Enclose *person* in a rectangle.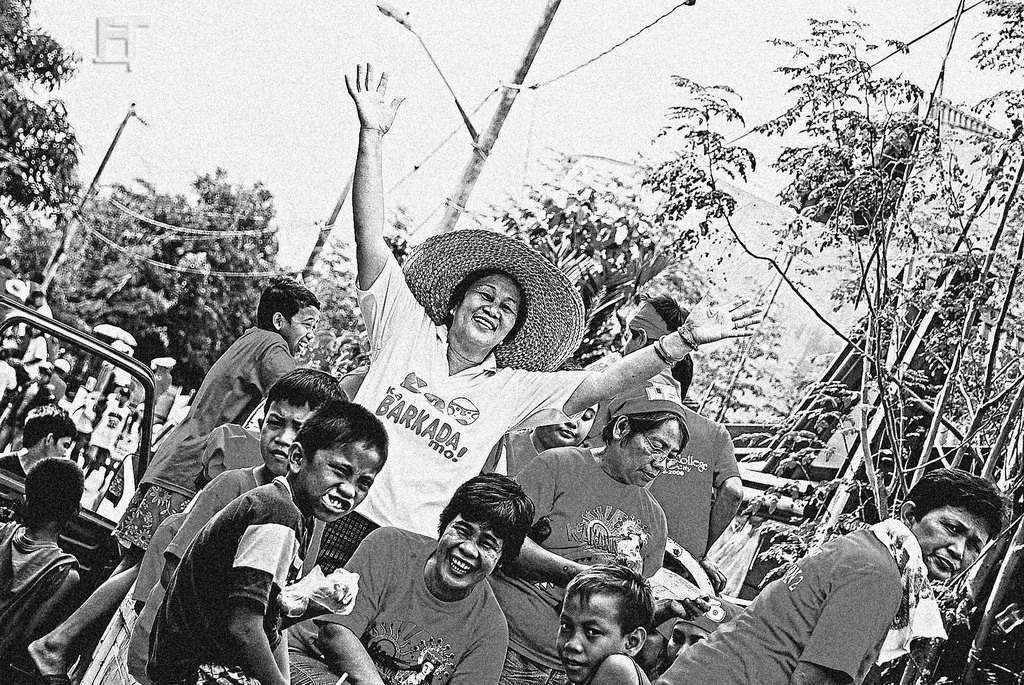
(left=326, top=57, right=764, bottom=578).
